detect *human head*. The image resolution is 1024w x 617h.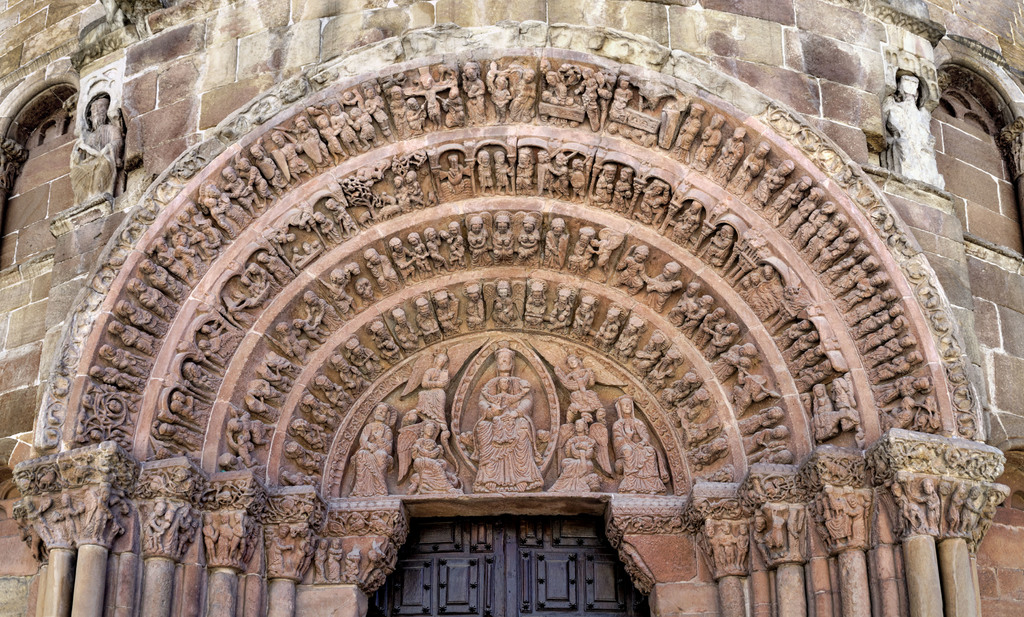
<bbox>913, 379, 927, 391</bbox>.
